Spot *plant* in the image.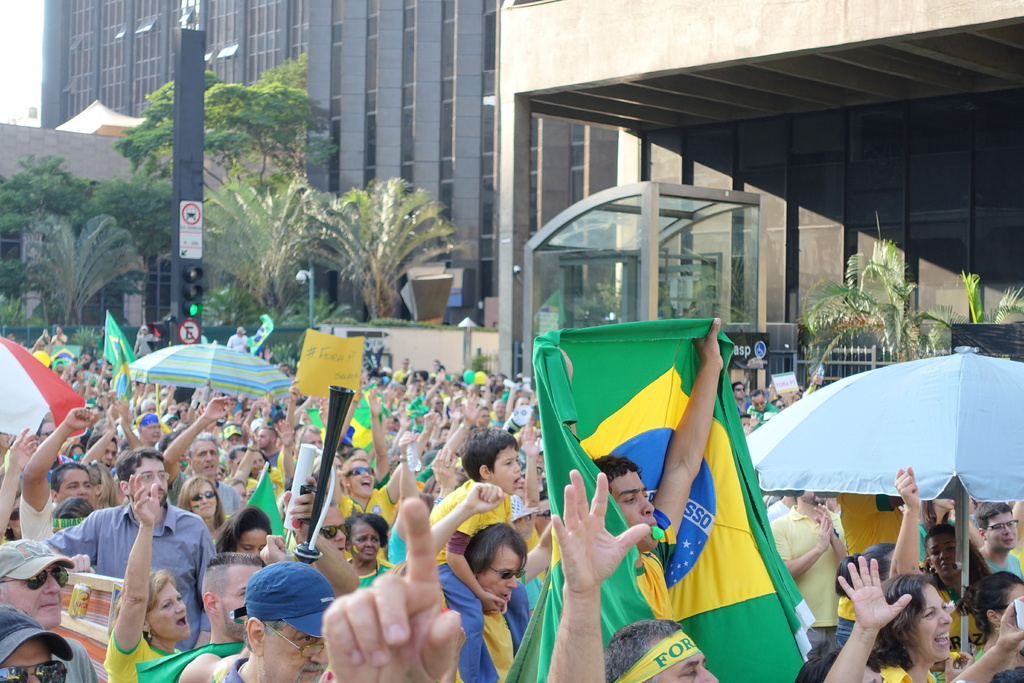
*plant* found at [x1=63, y1=327, x2=95, y2=352].
